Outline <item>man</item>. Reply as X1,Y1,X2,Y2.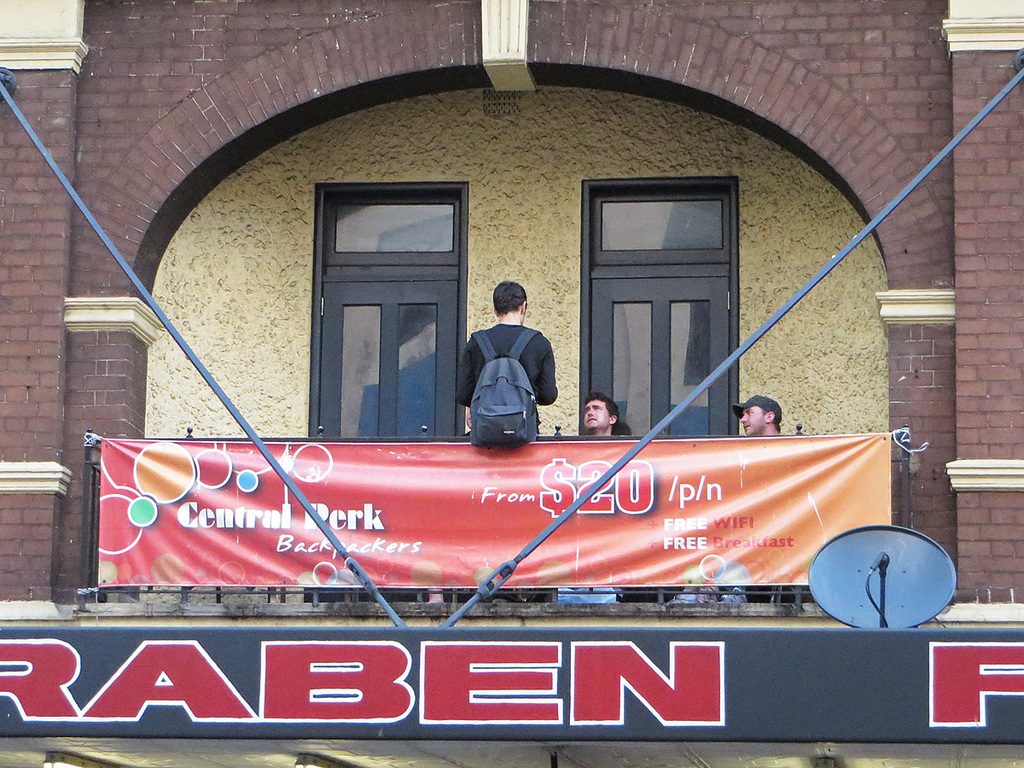
457,282,567,445.
